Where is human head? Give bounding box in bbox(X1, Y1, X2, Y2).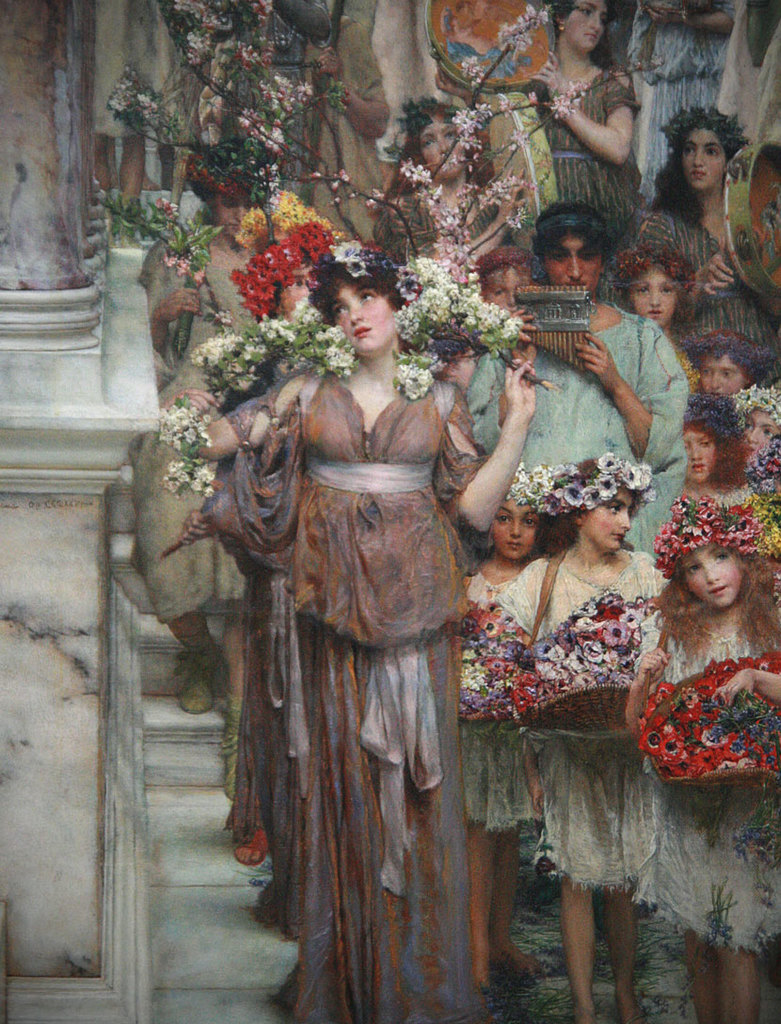
bbox(472, 248, 531, 317).
